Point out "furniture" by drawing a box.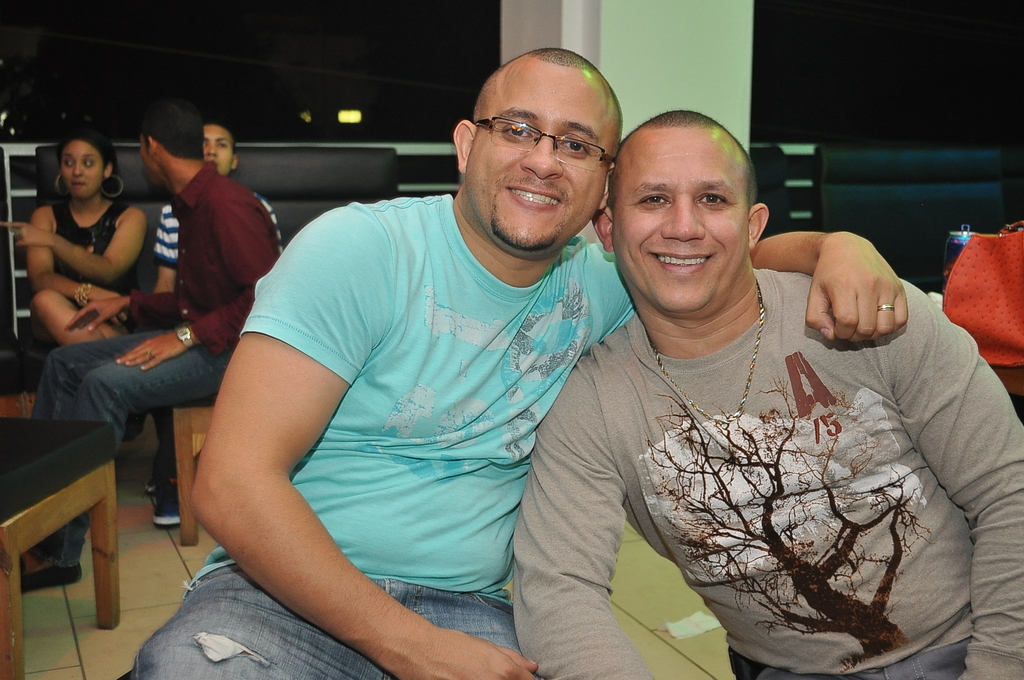
locate(504, 519, 734, 679).
